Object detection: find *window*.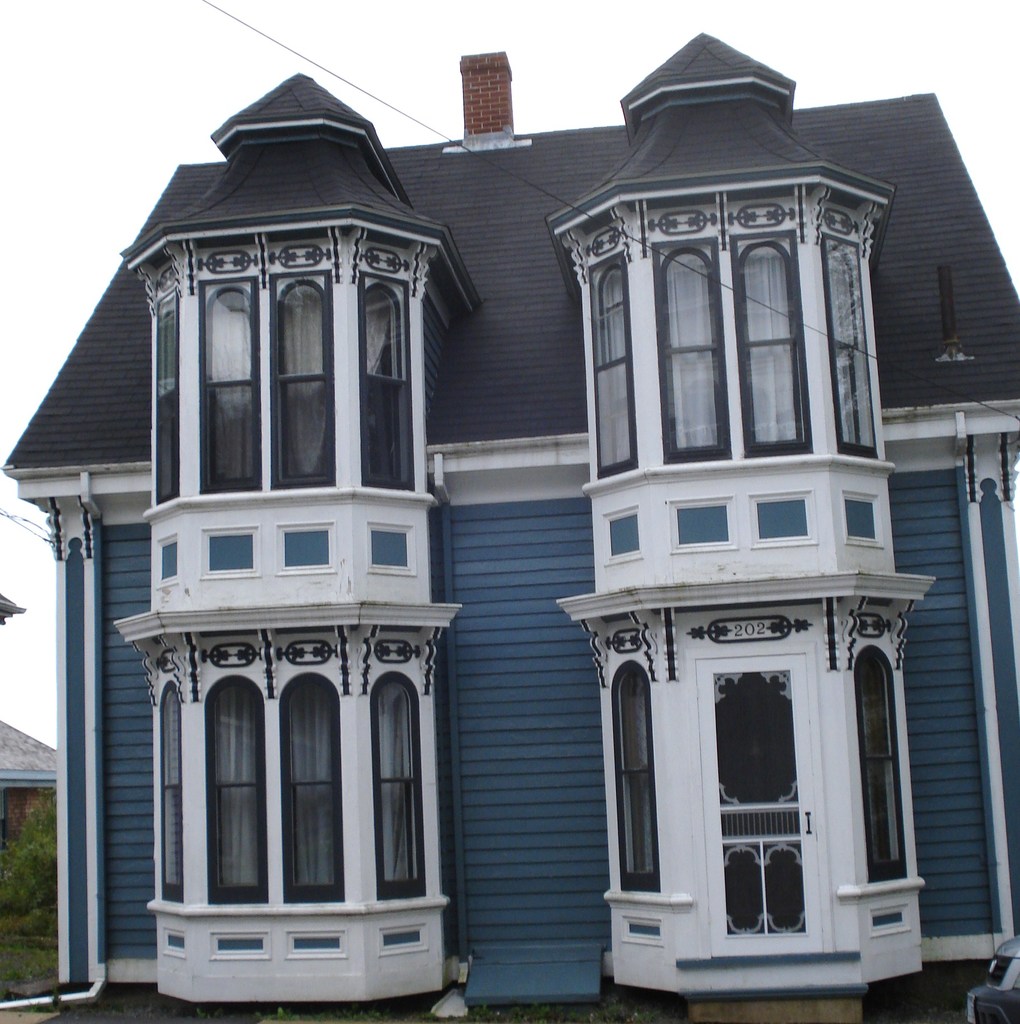
x1=125, y1=204, x2=478, y2=607.
